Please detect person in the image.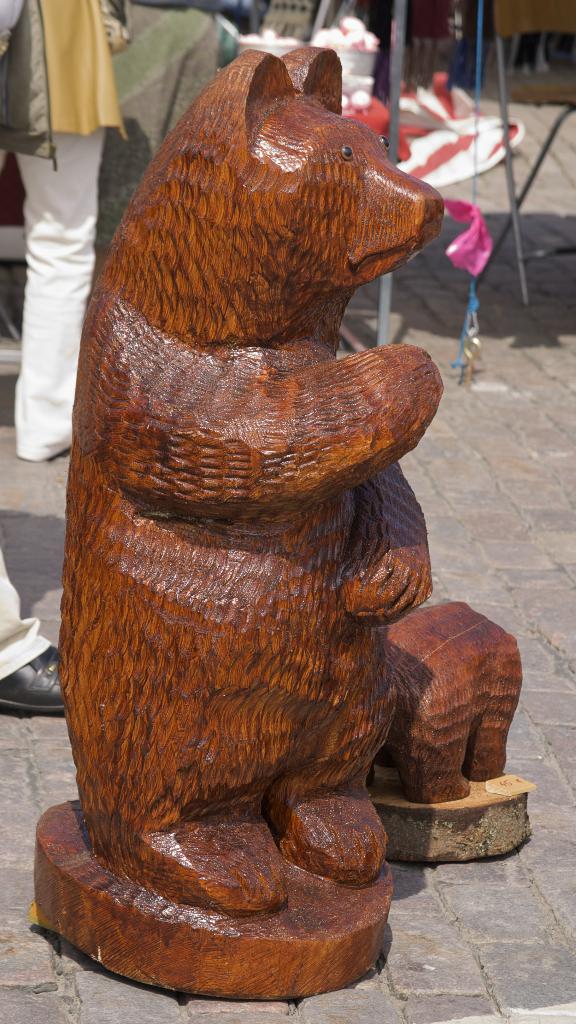
Rect(0, 547, 76, 720).
